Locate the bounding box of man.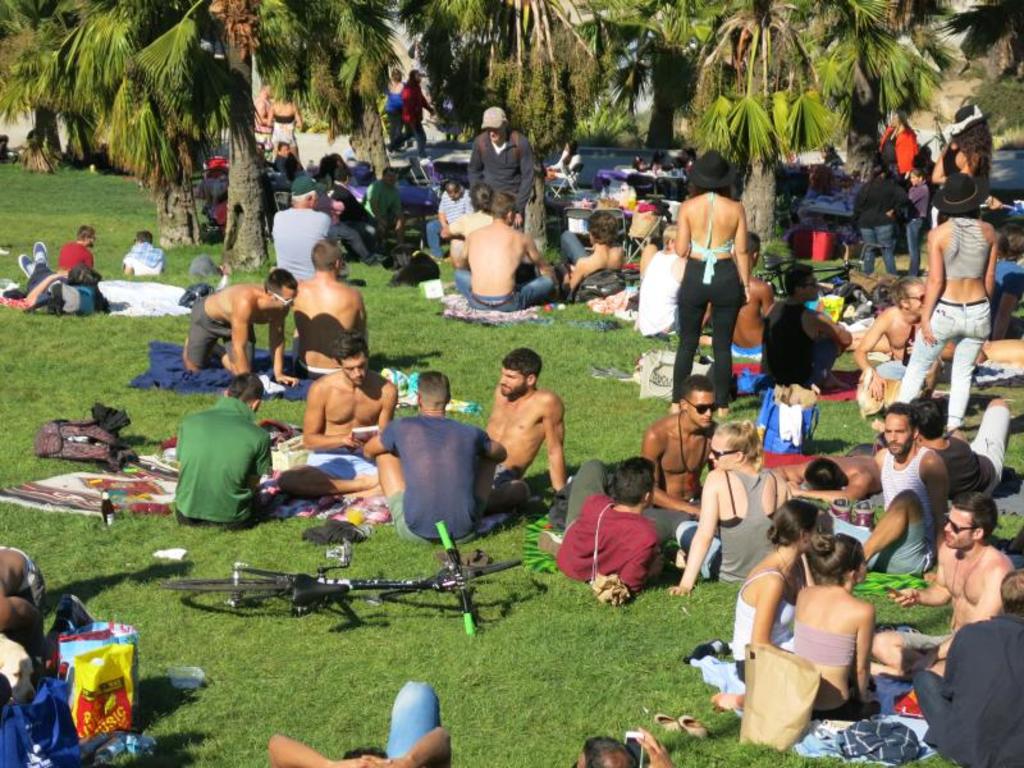
Bounding box: 769,440,884,506.
